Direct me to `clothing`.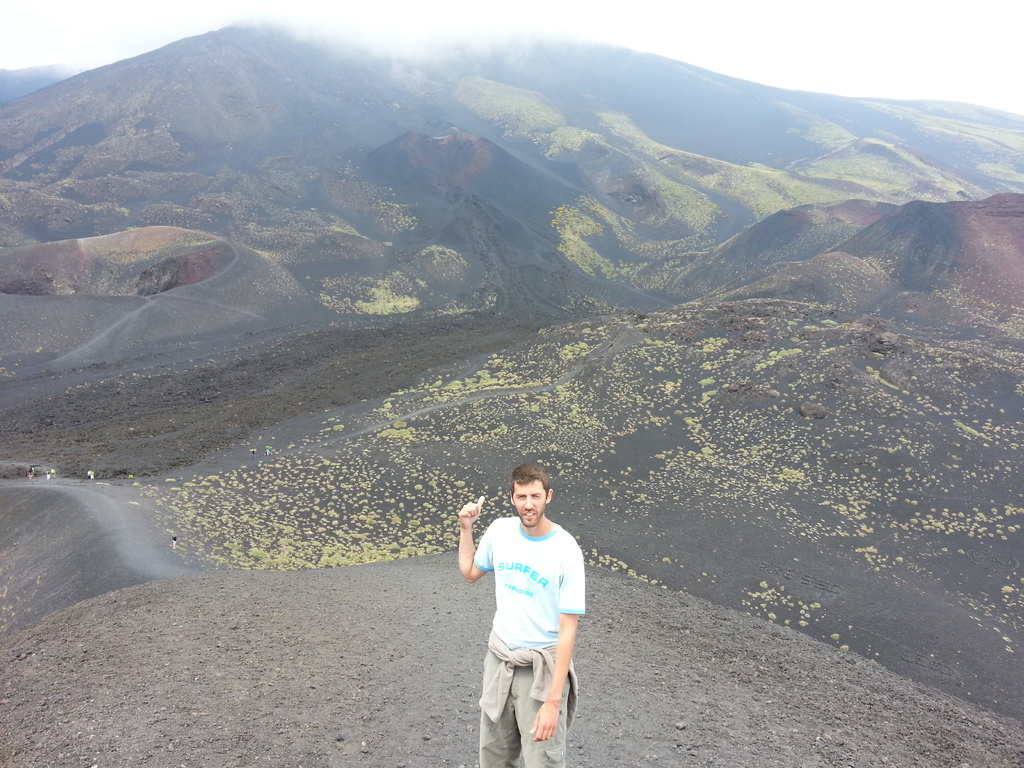
Direction: rect(472, 517, 585, 767).
